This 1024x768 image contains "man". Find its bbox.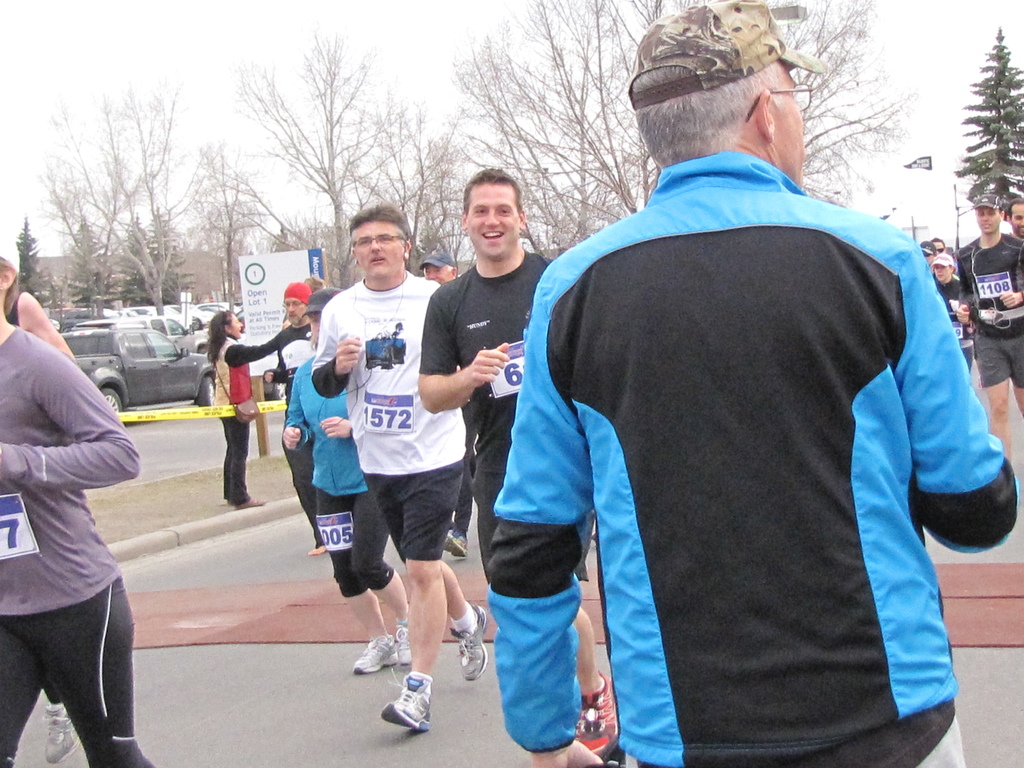
<region>916, 243, 932, 271</region>.
